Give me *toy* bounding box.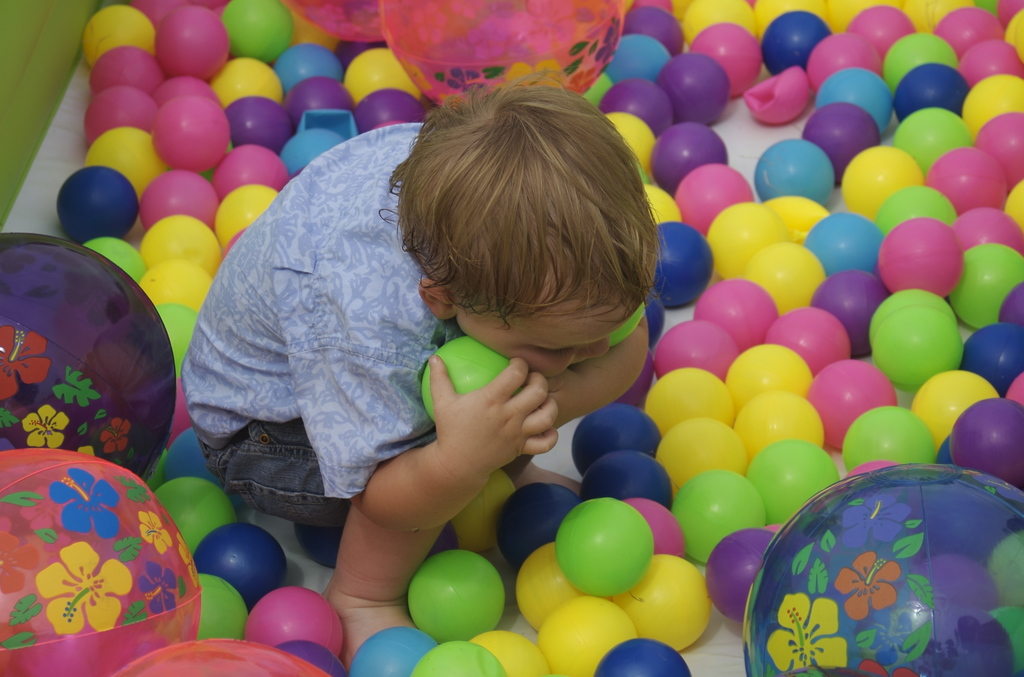
l=626, t=500, r=712, b=555.
